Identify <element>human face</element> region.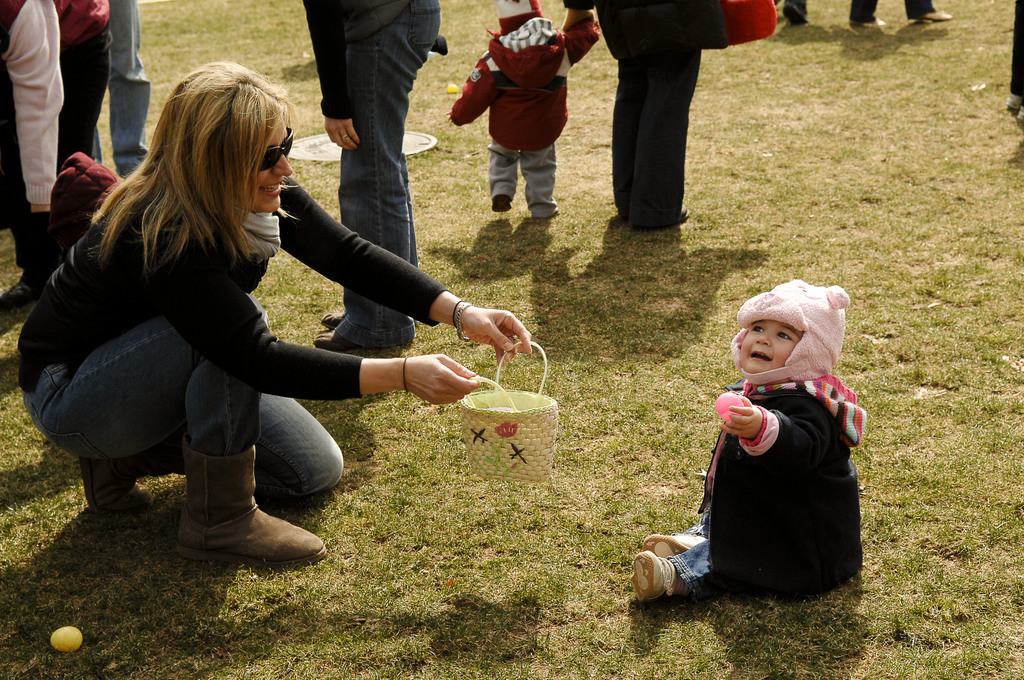
Region: pyautogui.locateOnScreen(737, 320, 802, 375).
